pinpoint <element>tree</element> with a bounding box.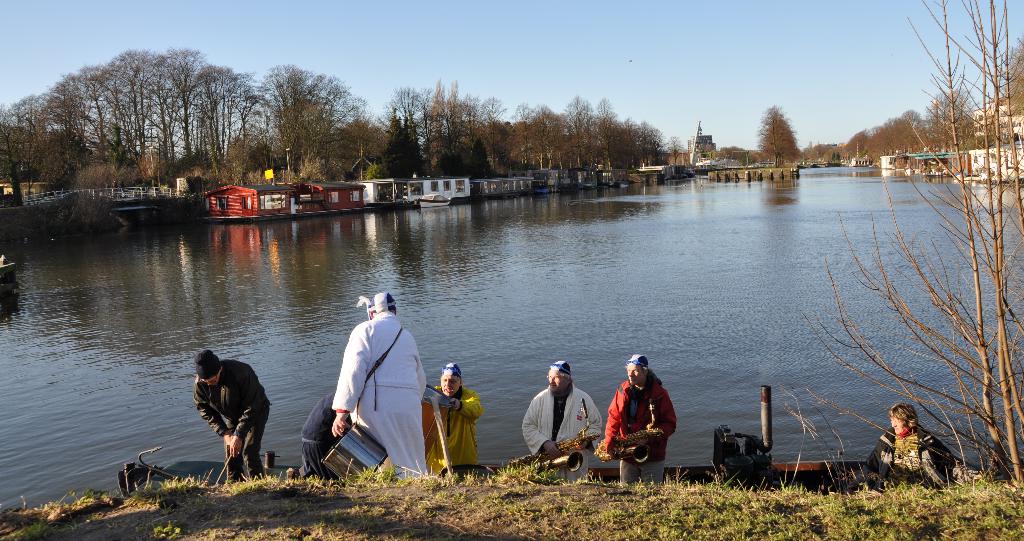
(x1=643, y1=123, x2=662, y2=162).
